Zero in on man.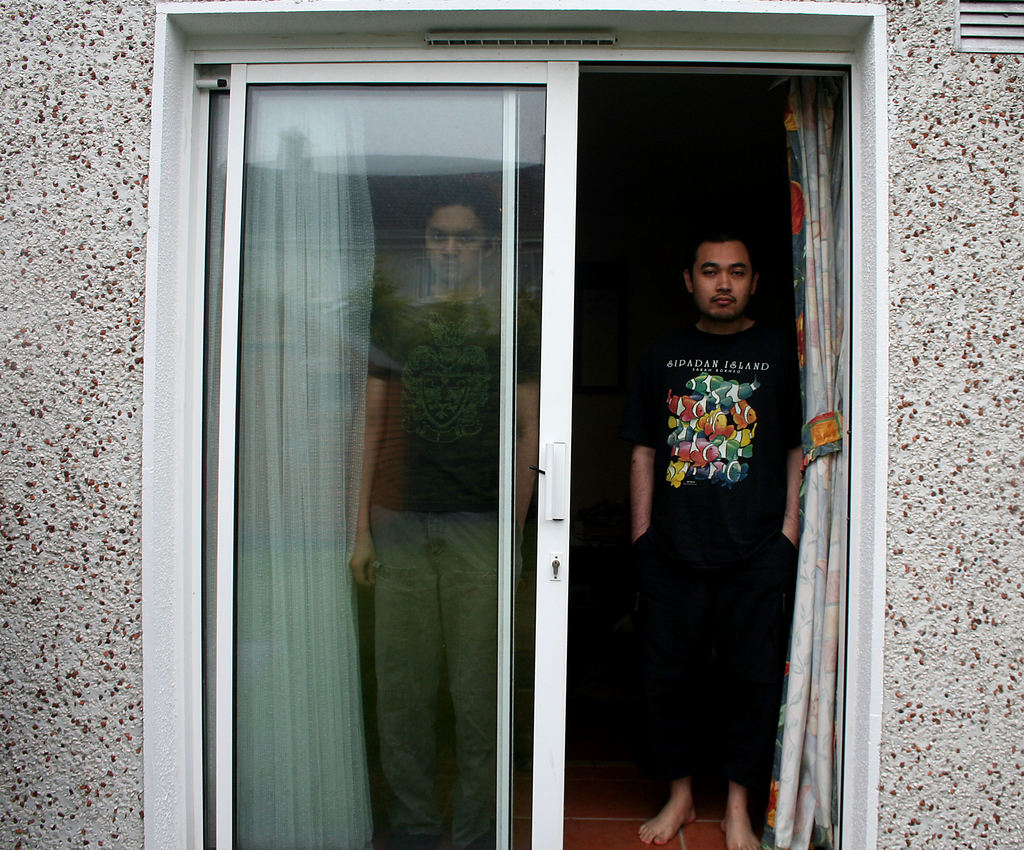
Zeroed in: region(349, 184, 539, 849).
